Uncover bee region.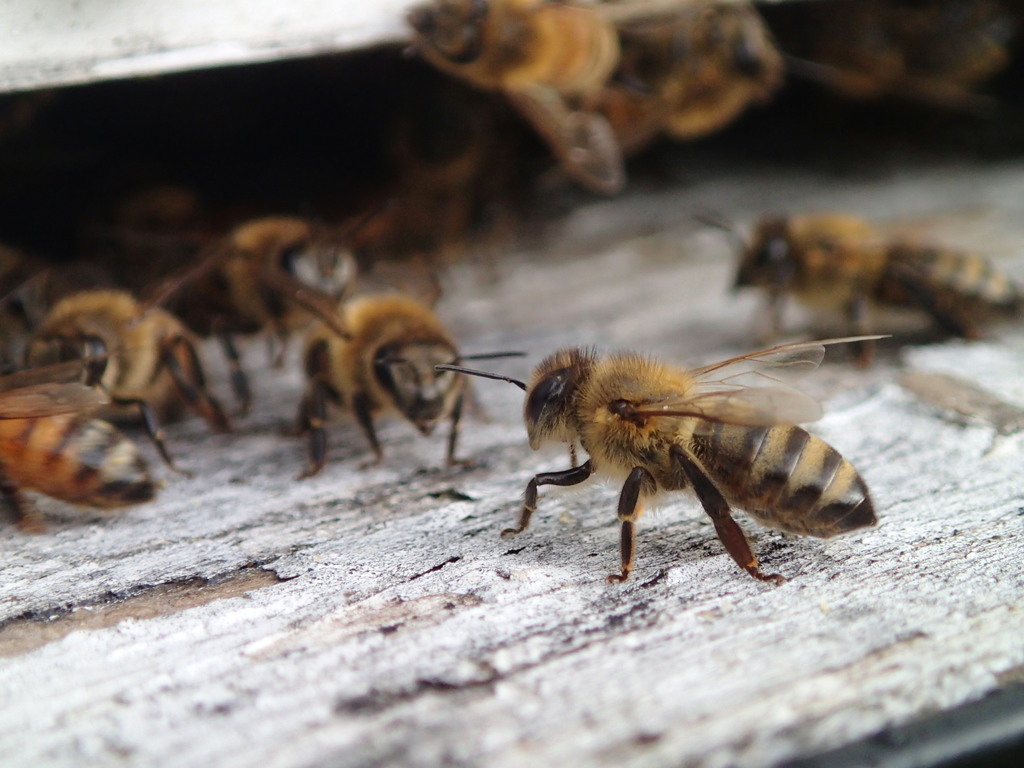
Uncovered: [left=2, top=356, right=166, bottom=523].
